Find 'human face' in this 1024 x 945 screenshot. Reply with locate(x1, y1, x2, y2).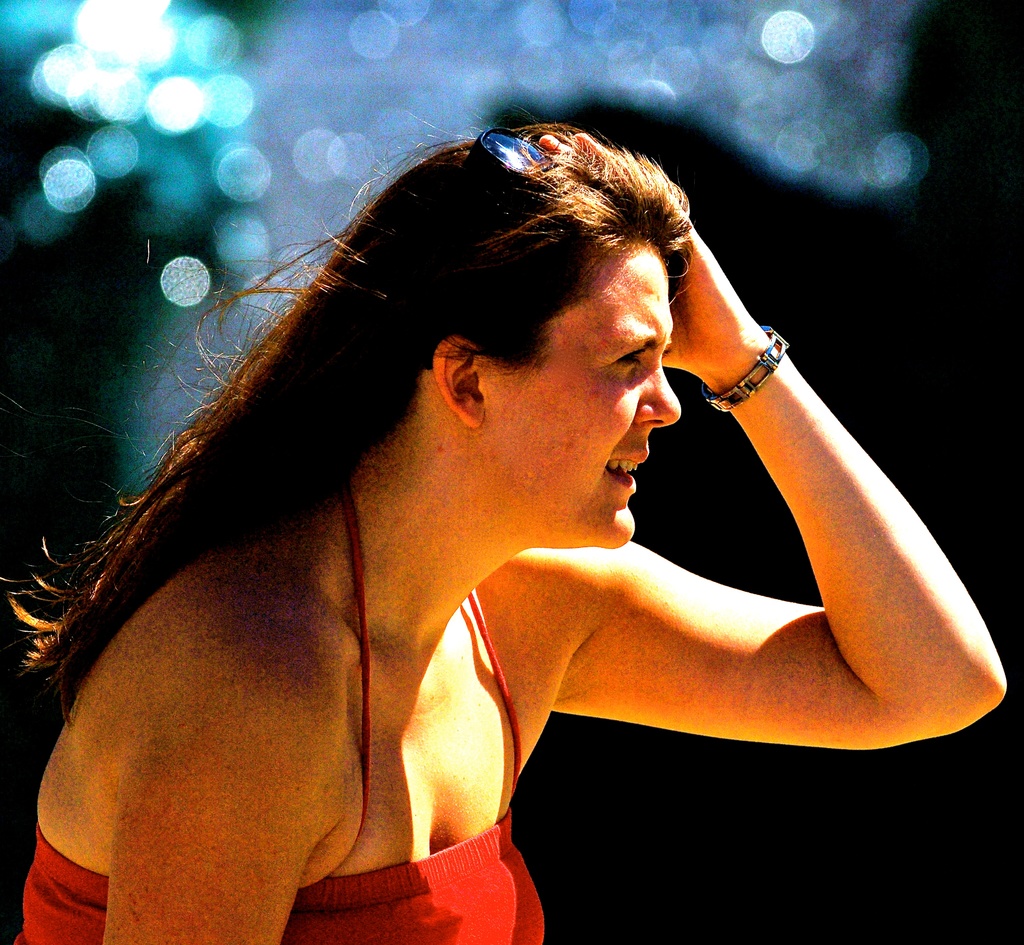
locate(487, 247, 699, 537).
